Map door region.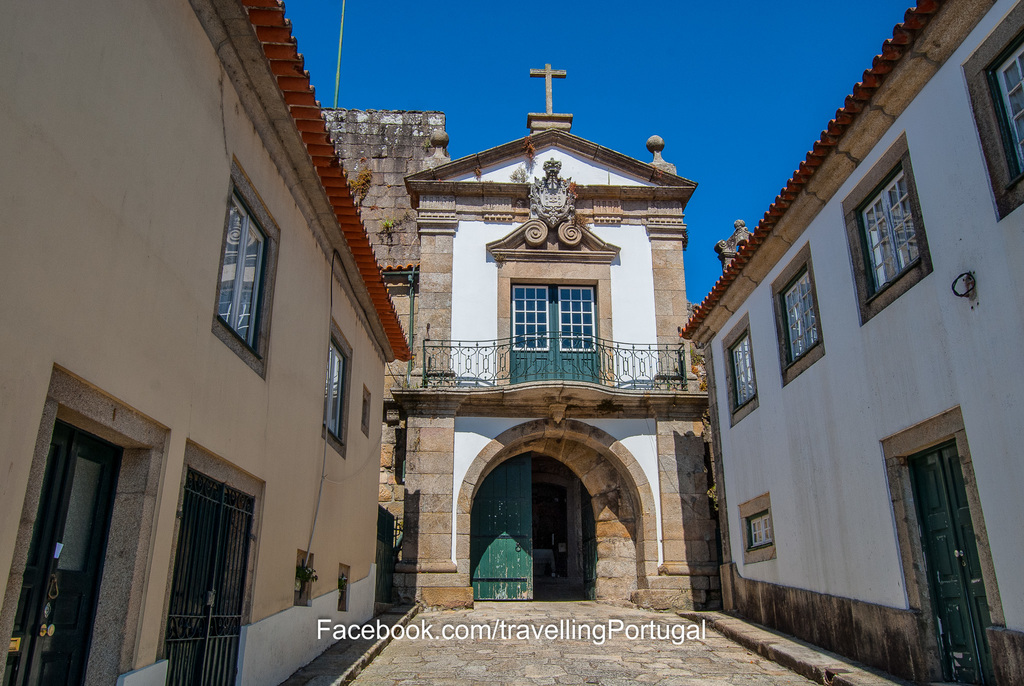
Mapped to [902, 437, 991, 685].
